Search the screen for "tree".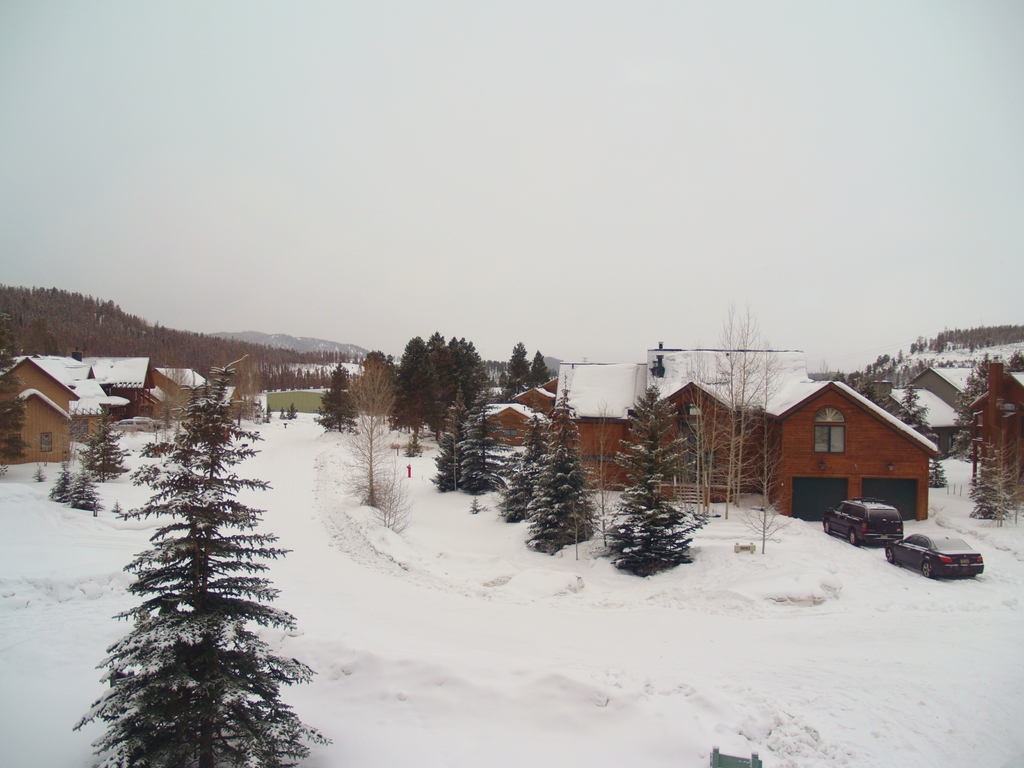
Found at locate(499, 415, 551, 525).
